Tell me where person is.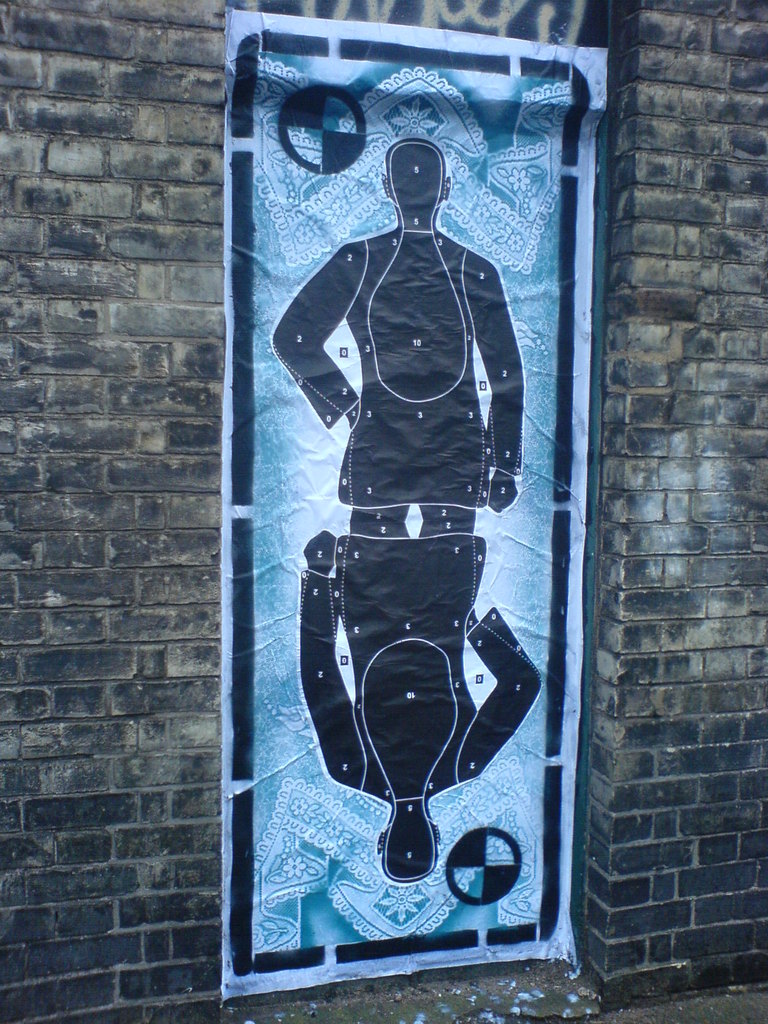
person is at Rect(258, 72, 513, 860).
